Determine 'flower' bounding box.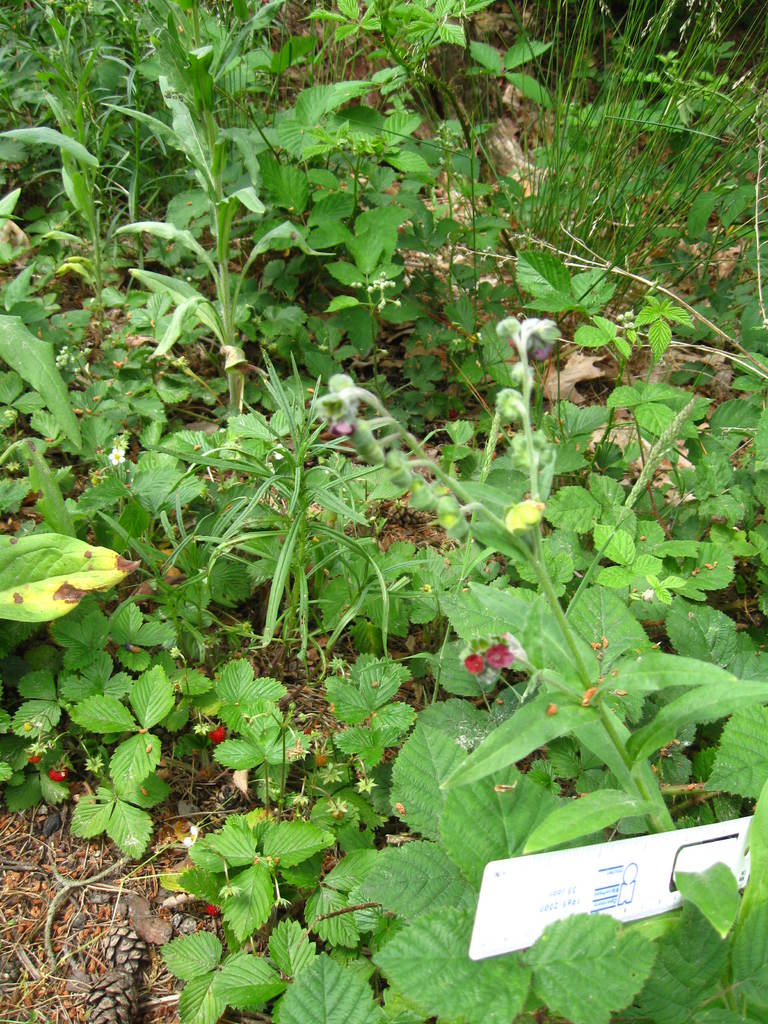
Determined: detection(460, 653, 482, 673).
